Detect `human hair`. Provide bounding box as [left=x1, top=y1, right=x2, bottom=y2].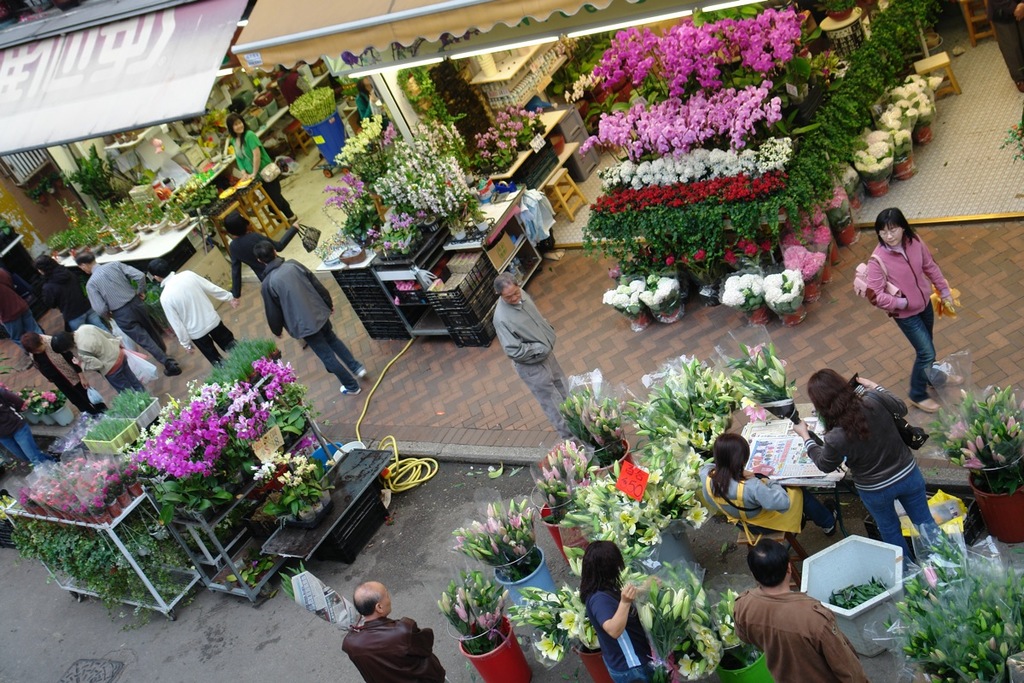
[left=808, top=370, right=876, bottom=445].
